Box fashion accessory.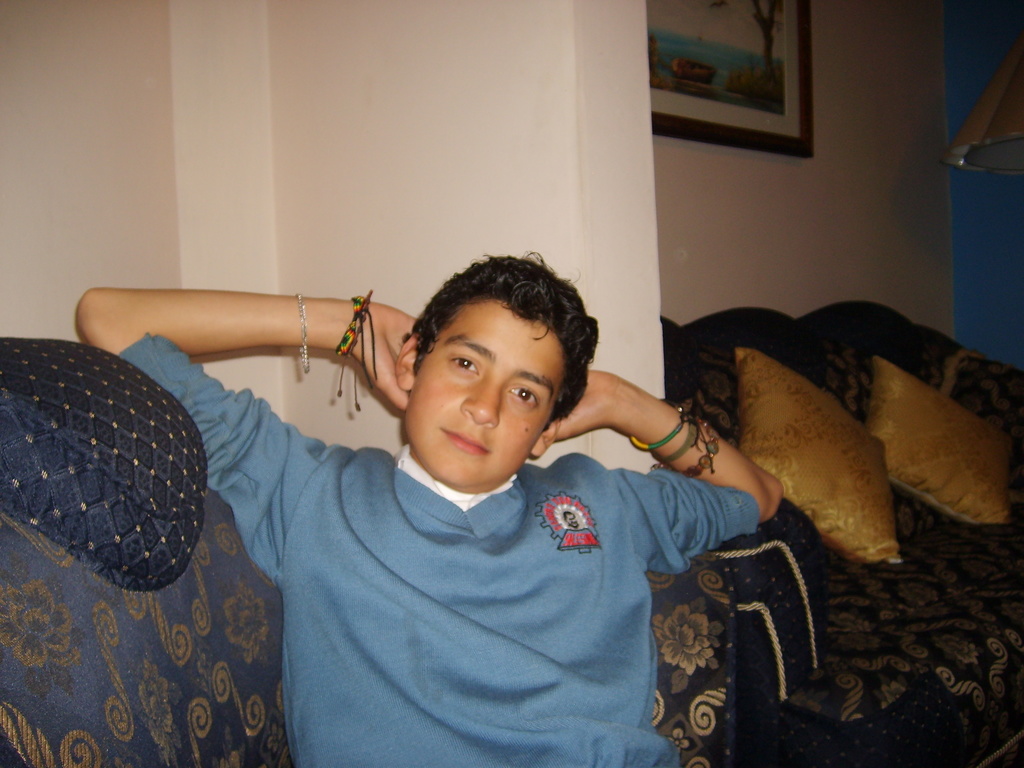
[685, 417, 721, 482].
